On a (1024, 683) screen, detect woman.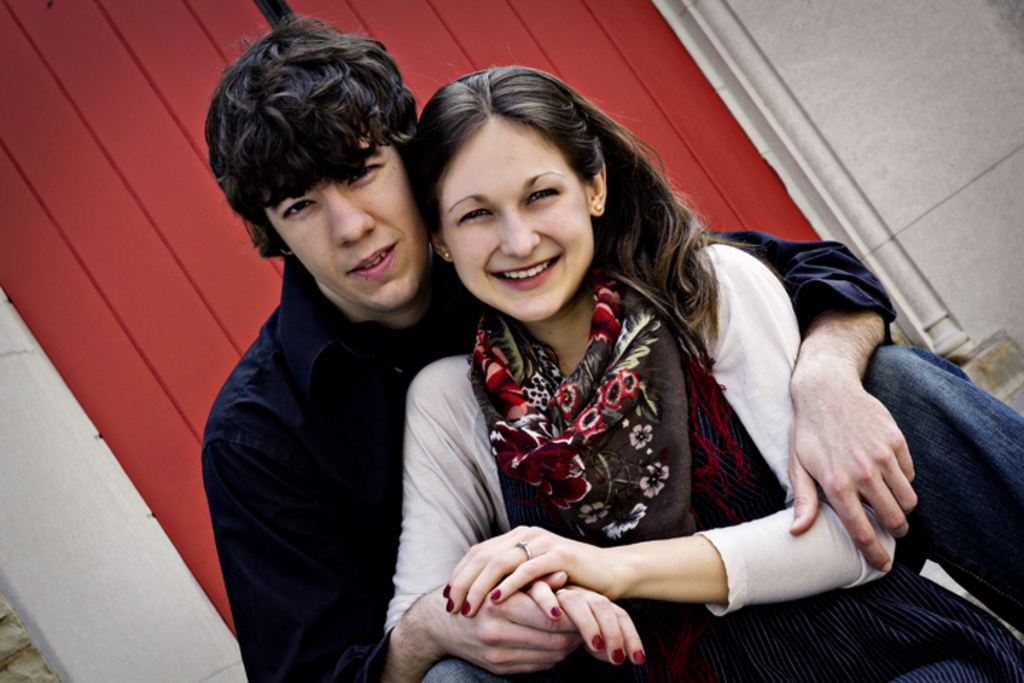
<bbox>374, 48, 1023, 682</bbox>.
